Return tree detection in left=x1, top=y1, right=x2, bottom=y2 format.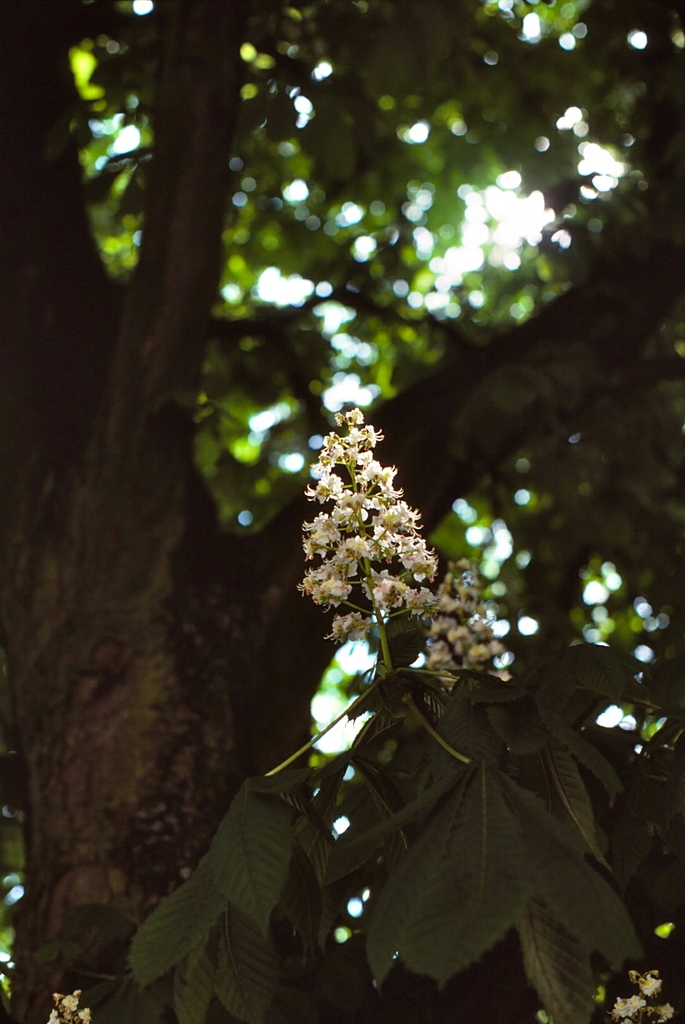
left=0, top=0, right=683, bottom=1022.
